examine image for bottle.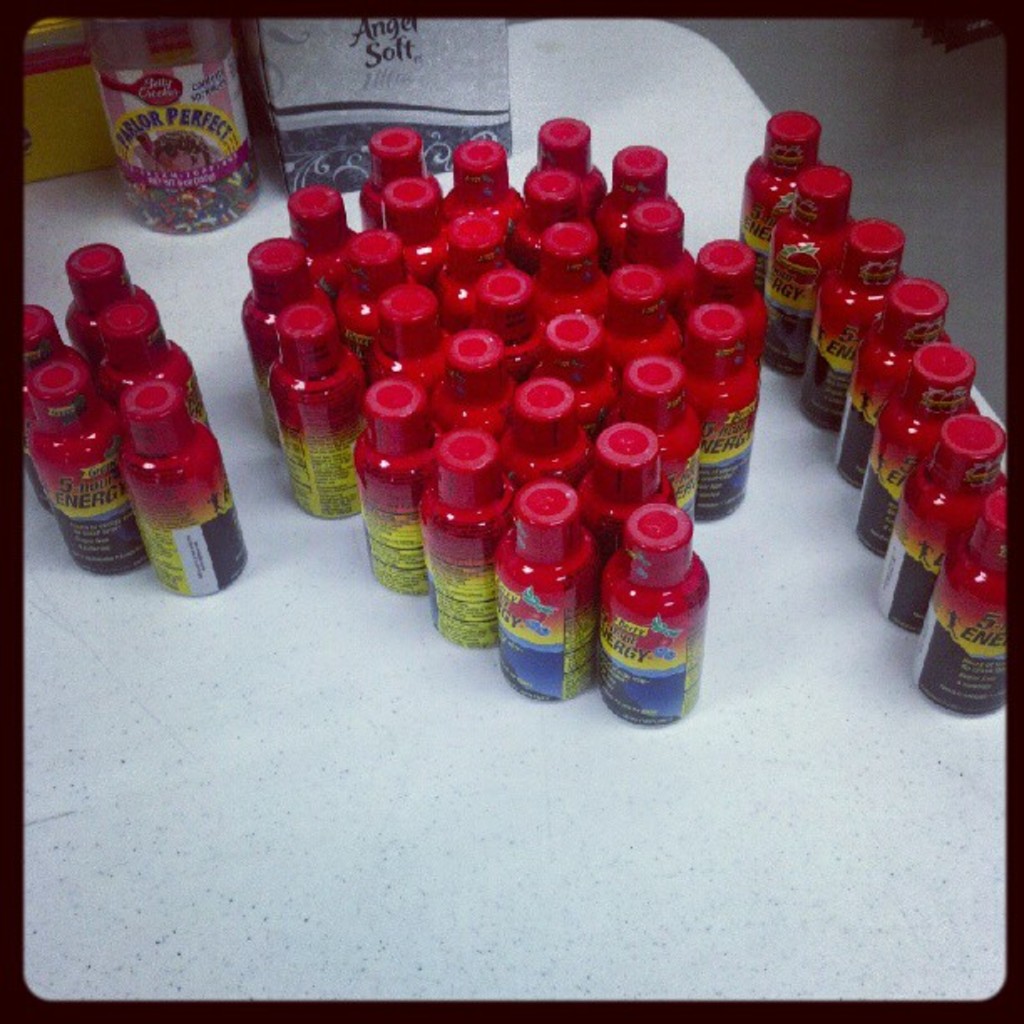
Examination result: 20/345/149/579.
